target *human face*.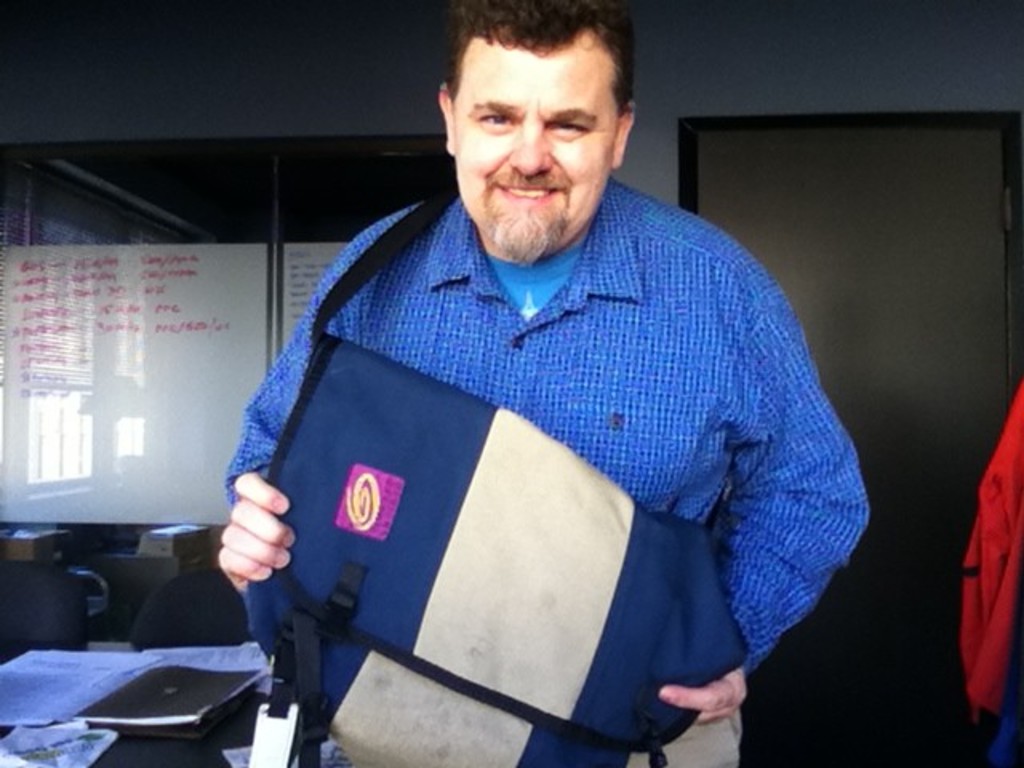
Target region: [left=453, top=51, right=618, bottom=261].
